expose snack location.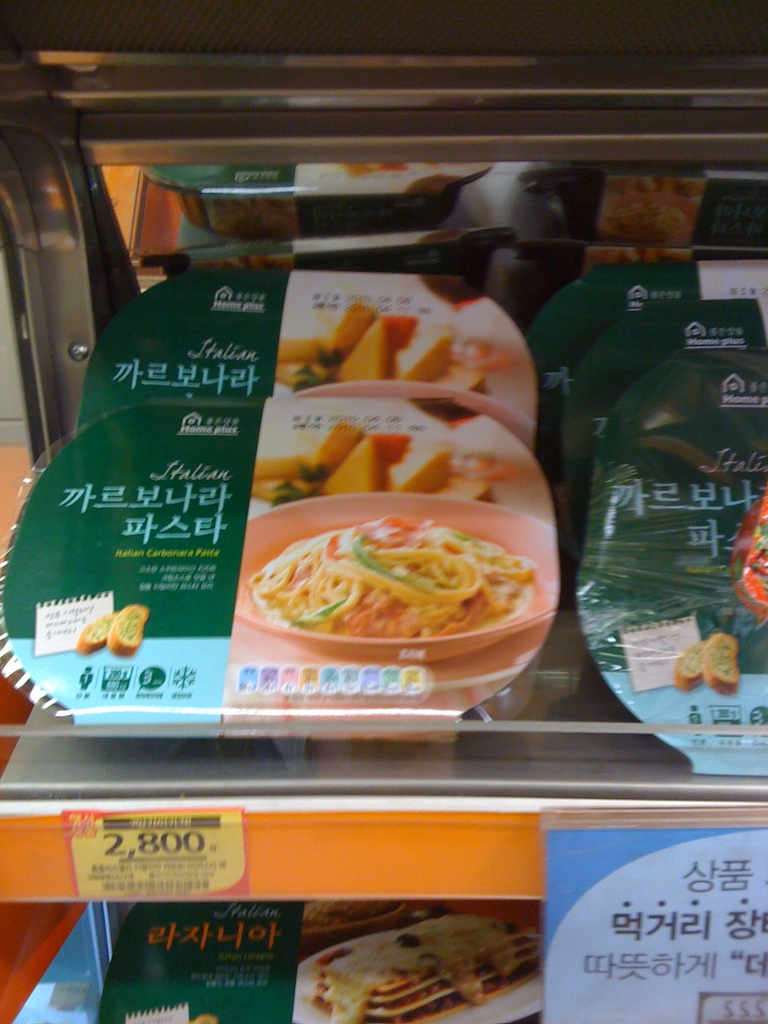
Exposed at <box>271,301,509,412</box>.
